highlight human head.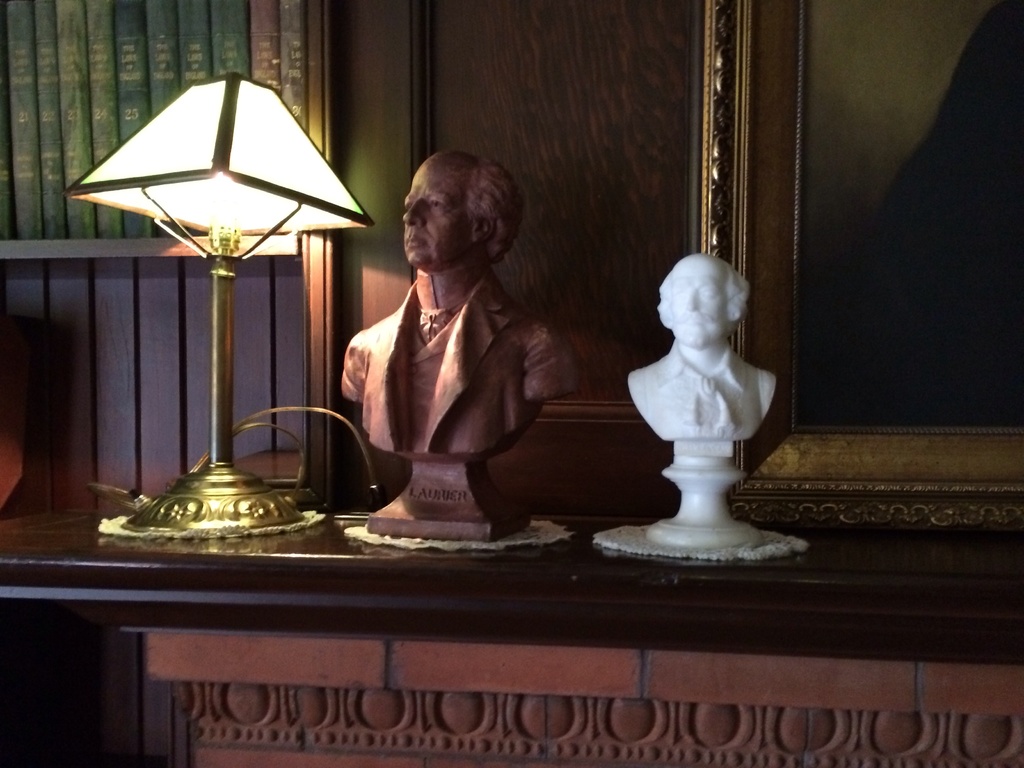
Highlighted region: <box>653,247,752,352</box>.
